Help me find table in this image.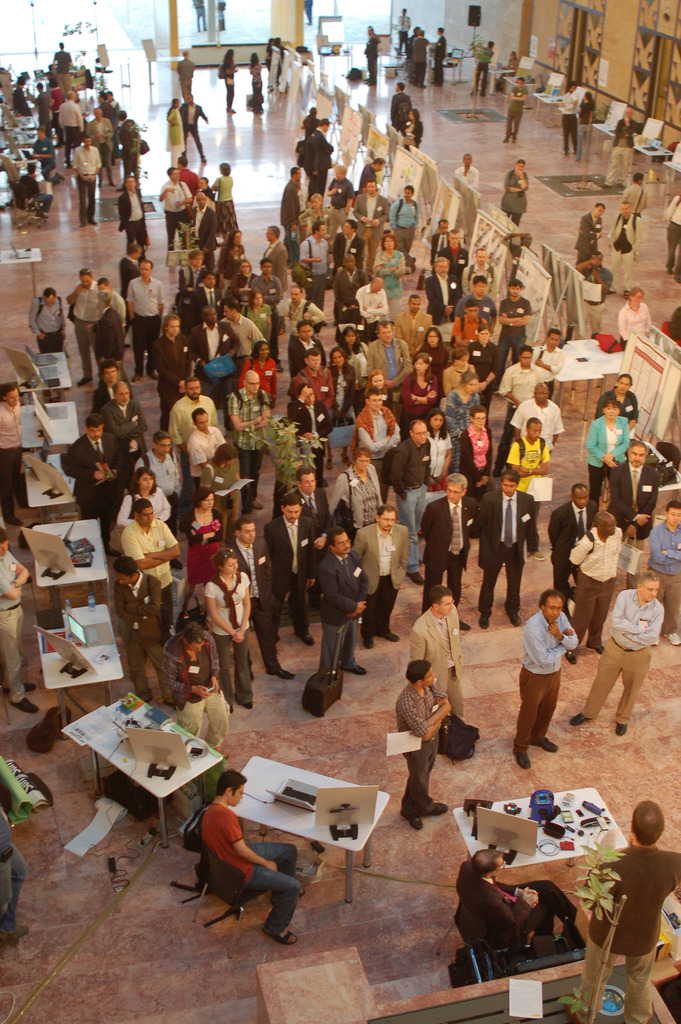
Found it: 664 162 680 194.
